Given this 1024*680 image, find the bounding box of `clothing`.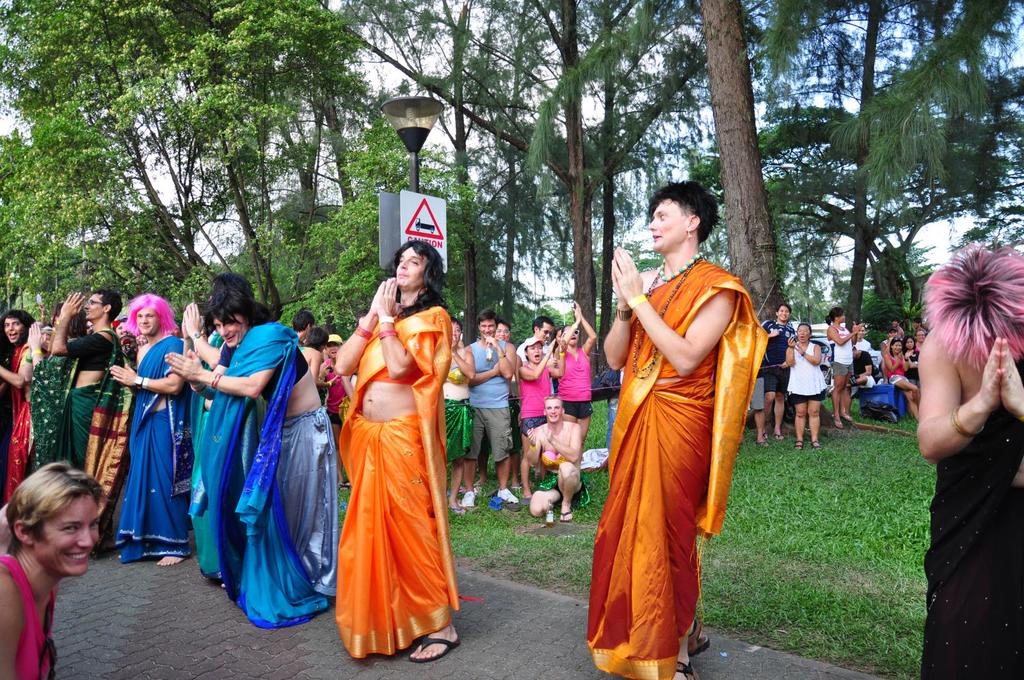
[882,354,907,384].
